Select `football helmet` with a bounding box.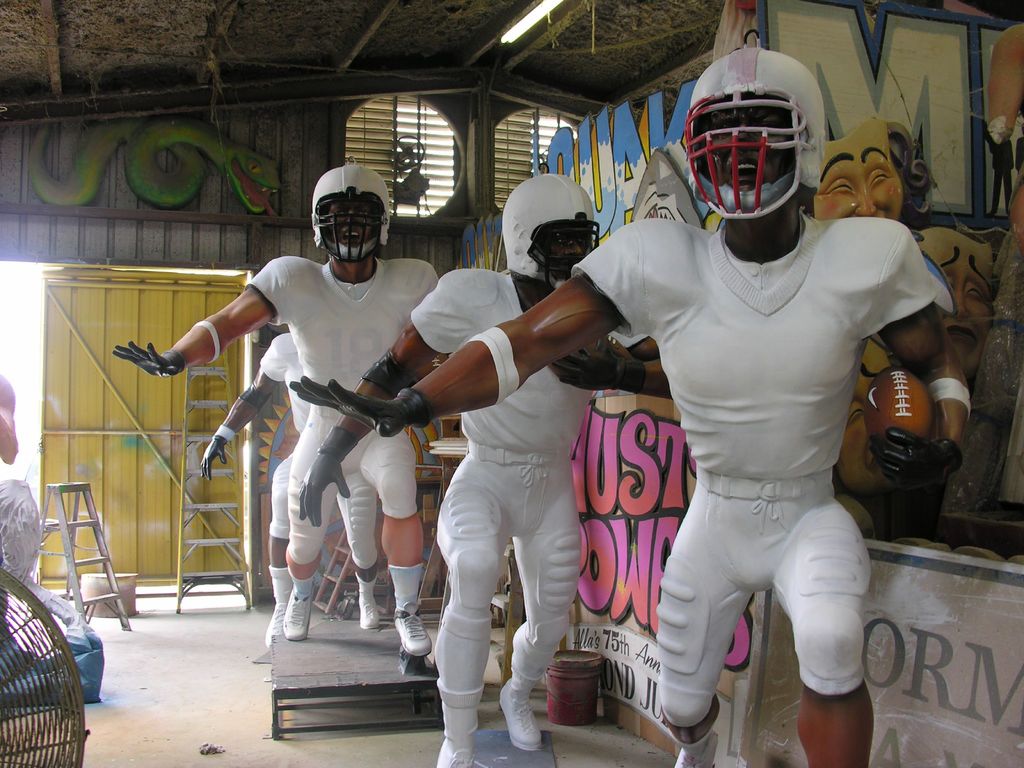
{"x1": 311, "y1": 165, "x2": 398, "y2": 264}.
